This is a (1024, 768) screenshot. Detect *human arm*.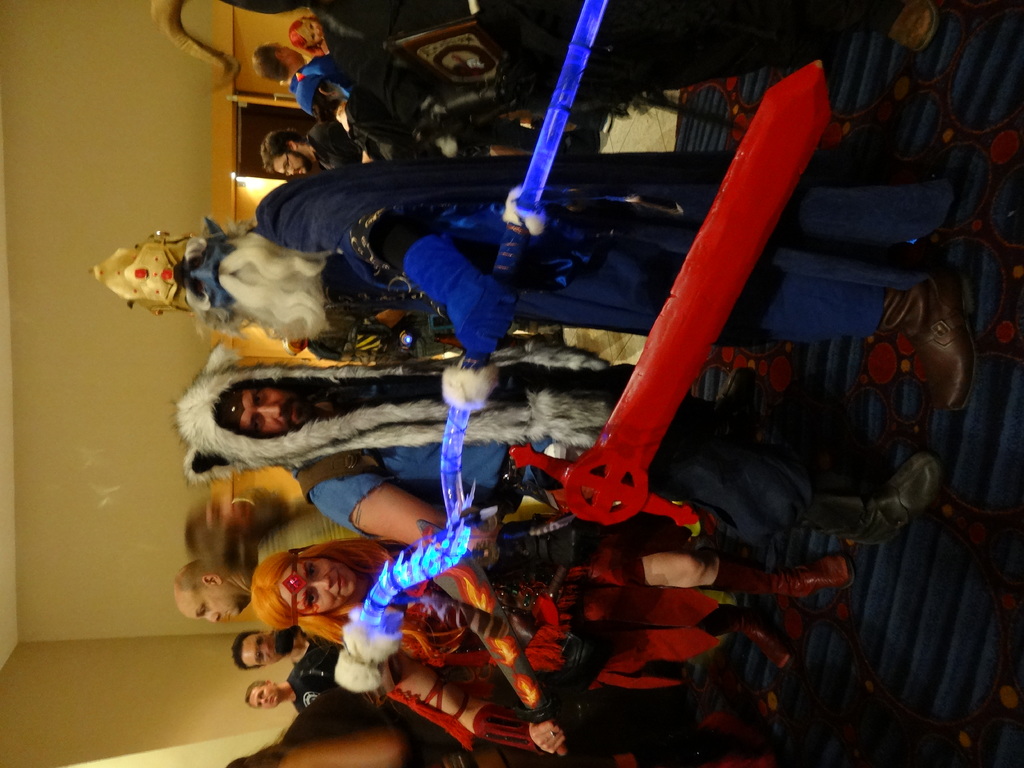
(324, 24, 572, 150).
